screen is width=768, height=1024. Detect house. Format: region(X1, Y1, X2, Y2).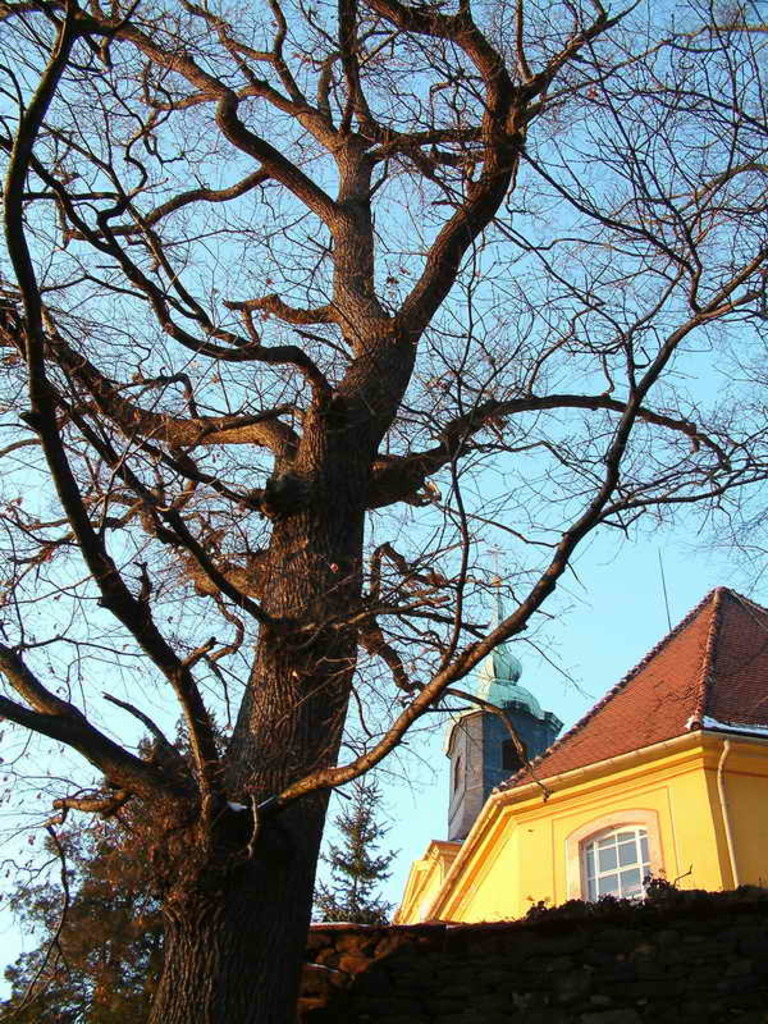
region(394, 582, 767, 922).
